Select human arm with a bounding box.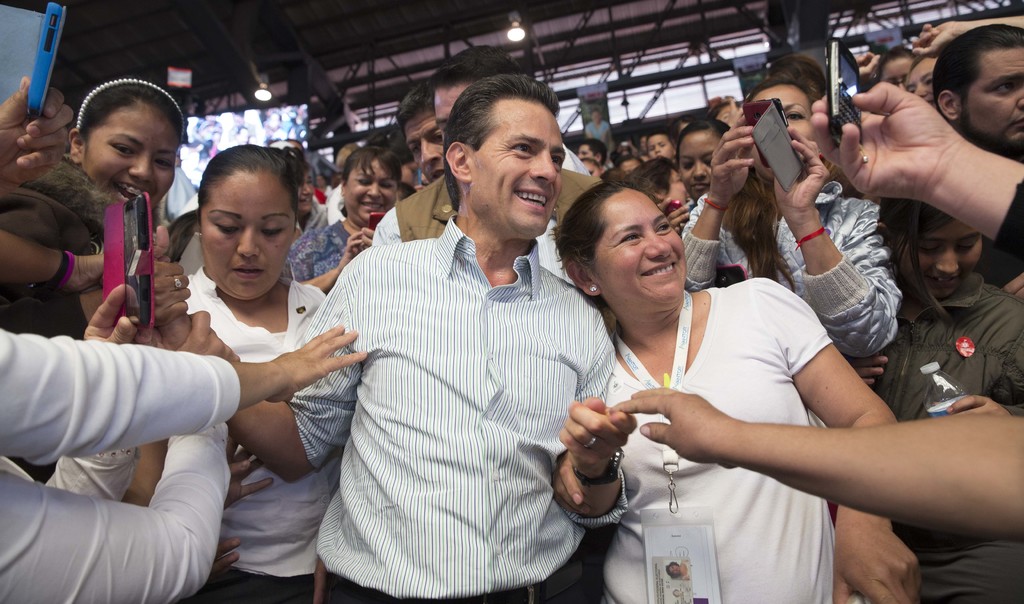
0 315 368 468.
